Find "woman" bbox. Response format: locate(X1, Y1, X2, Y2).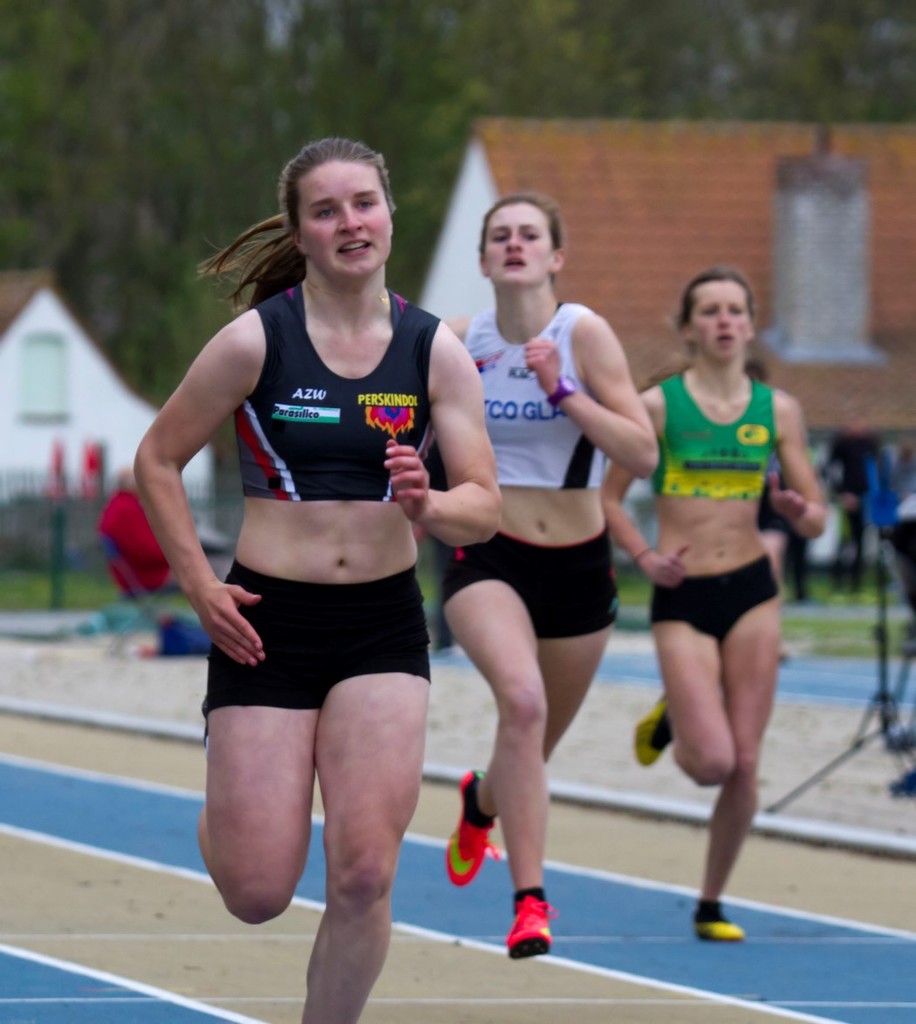
locate(164, 154, 546, 981).
